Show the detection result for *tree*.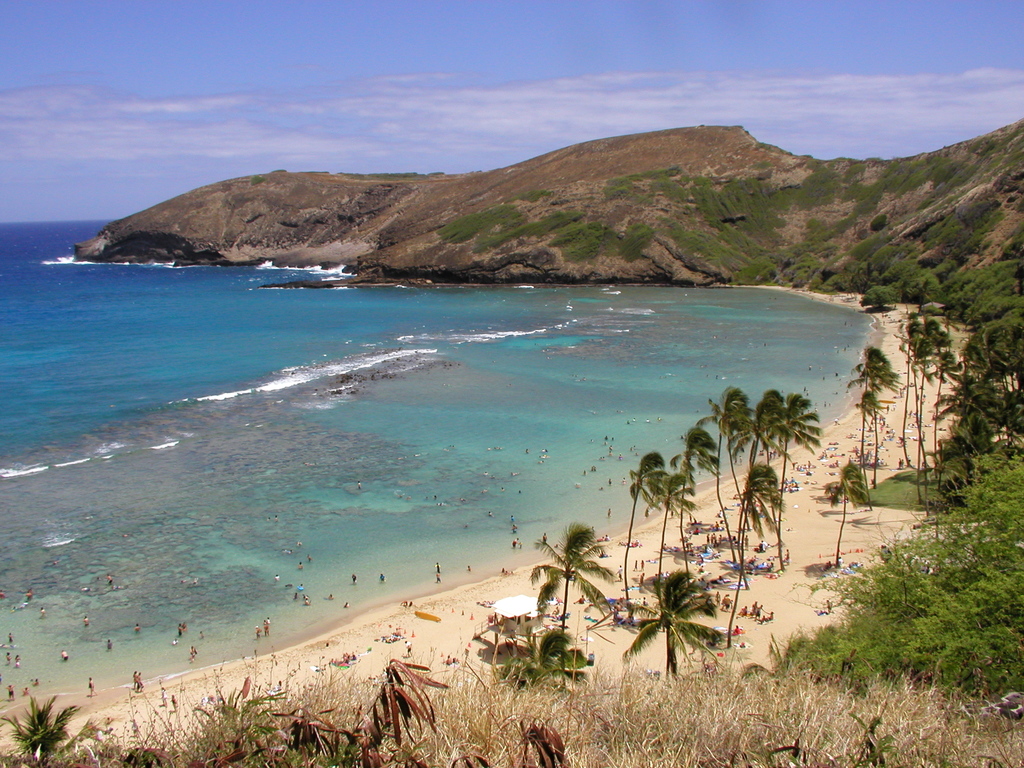
<region>768, 388, 831, 572</region>.
